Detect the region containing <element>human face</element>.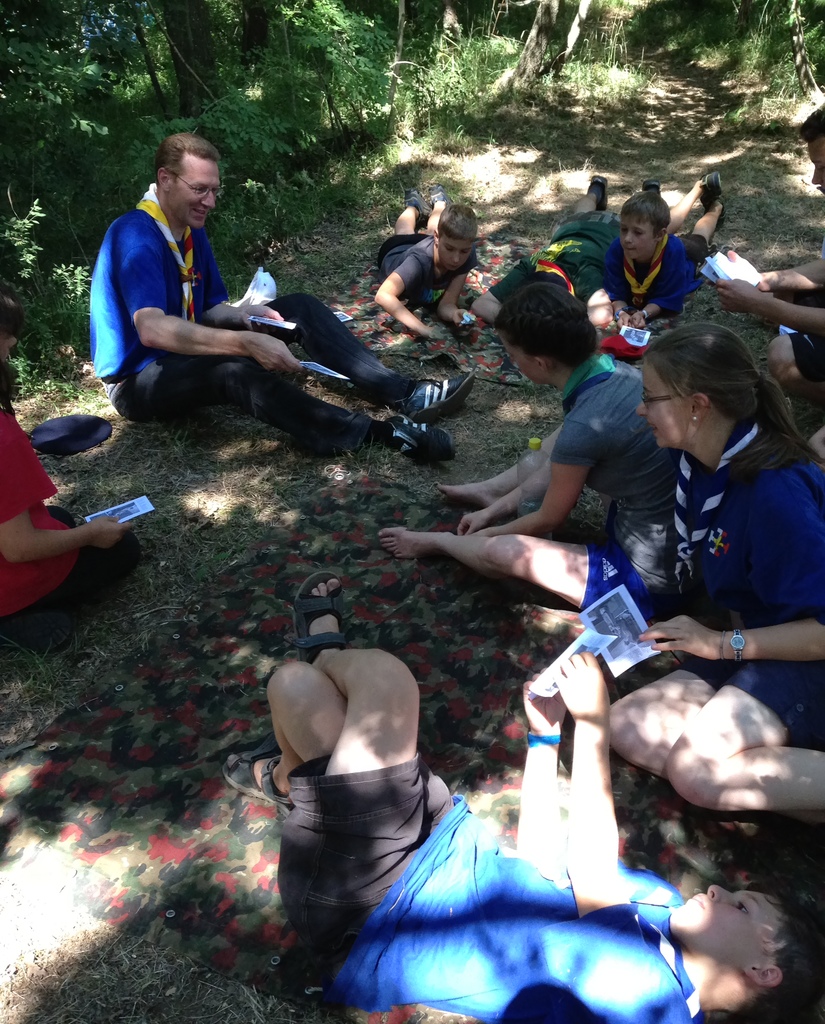
<box>442,233,475,275</box>.
